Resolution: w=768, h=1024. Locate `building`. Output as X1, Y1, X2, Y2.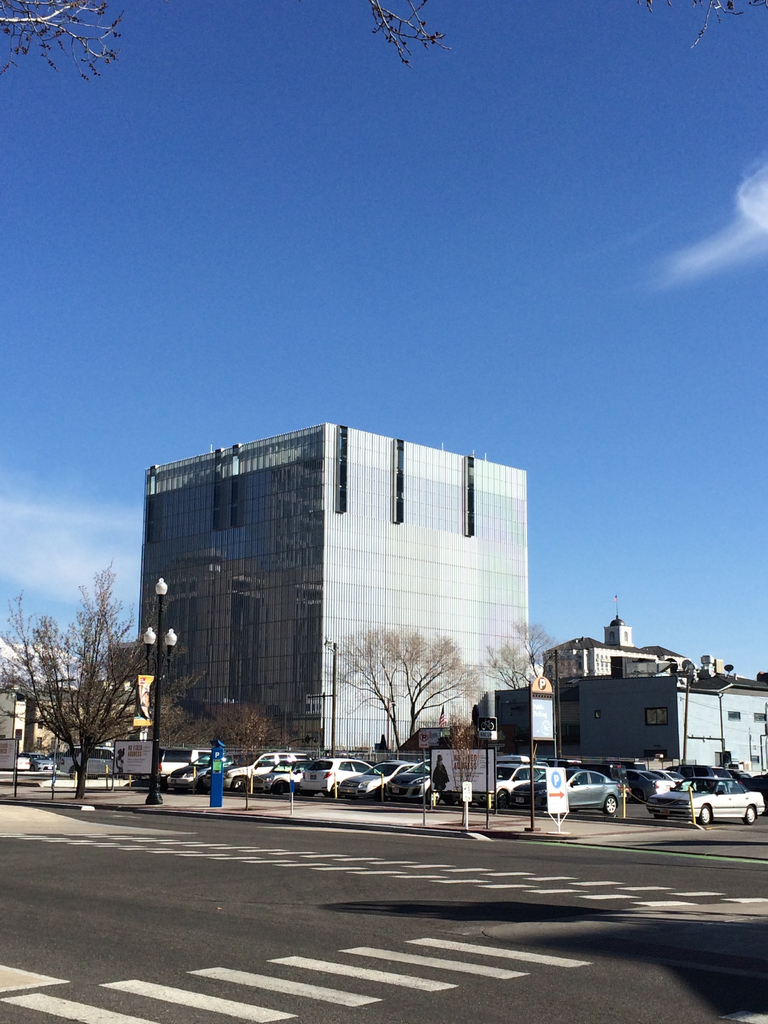
129, 418, 550, 767.
